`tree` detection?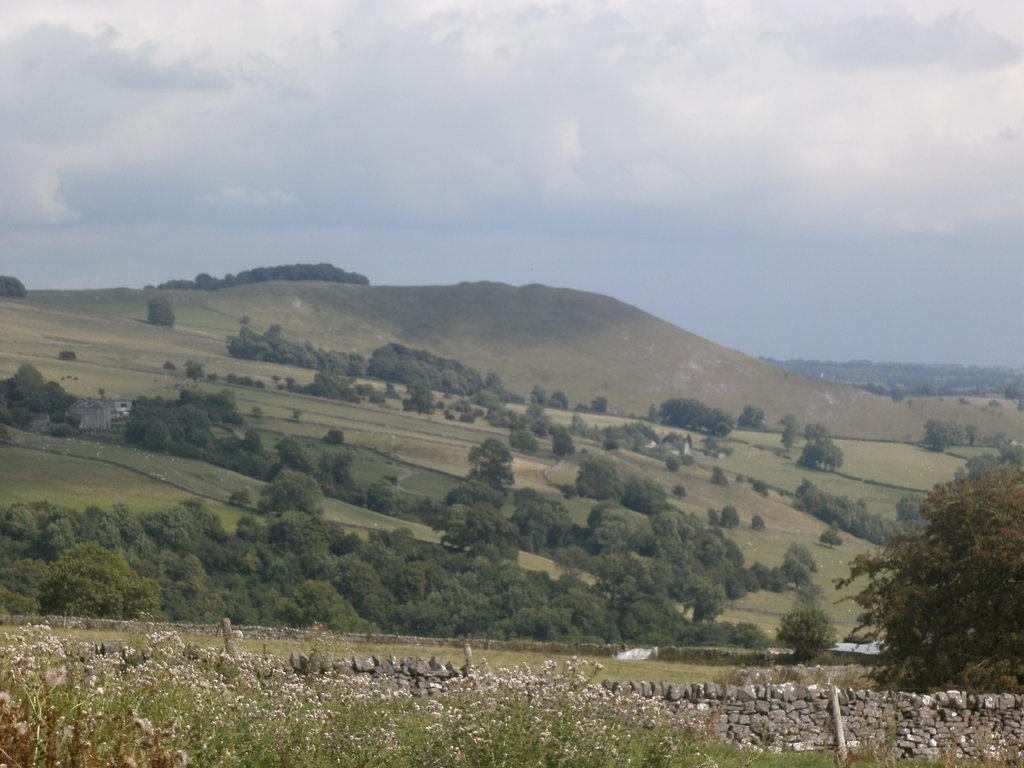
pyautogui.locateOnScreen(463, 440, 516, 491)
